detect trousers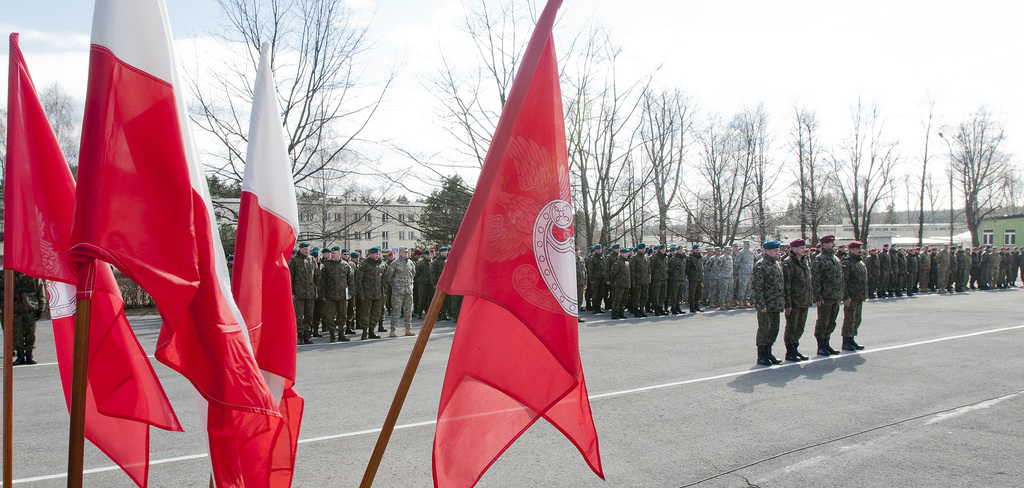
locate(963, 272, 970, 283)
